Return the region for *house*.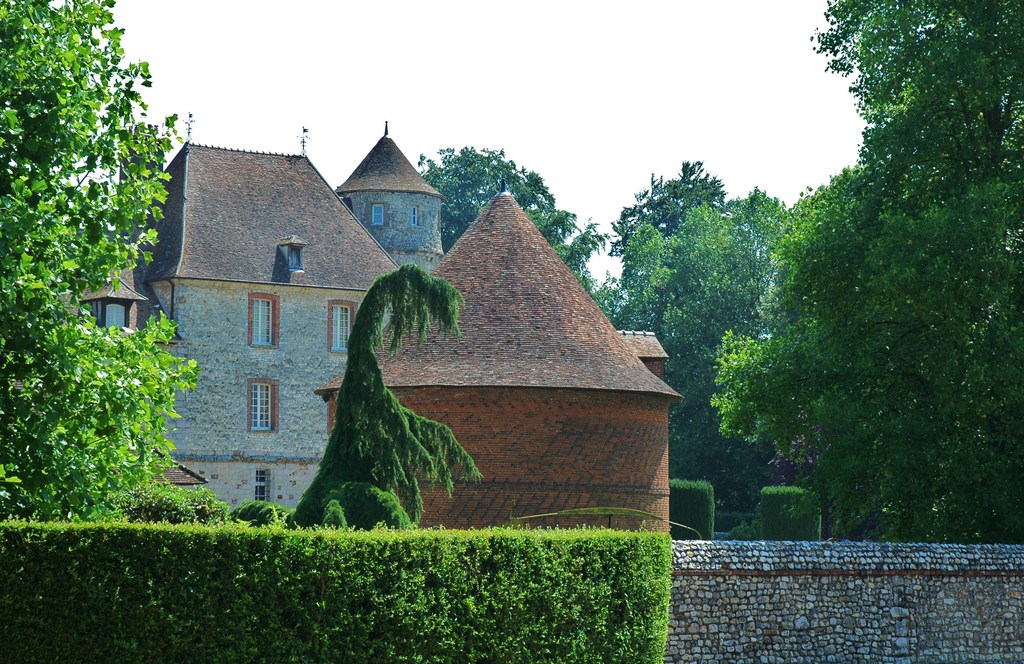
crop(316, 178, 687, 535).
